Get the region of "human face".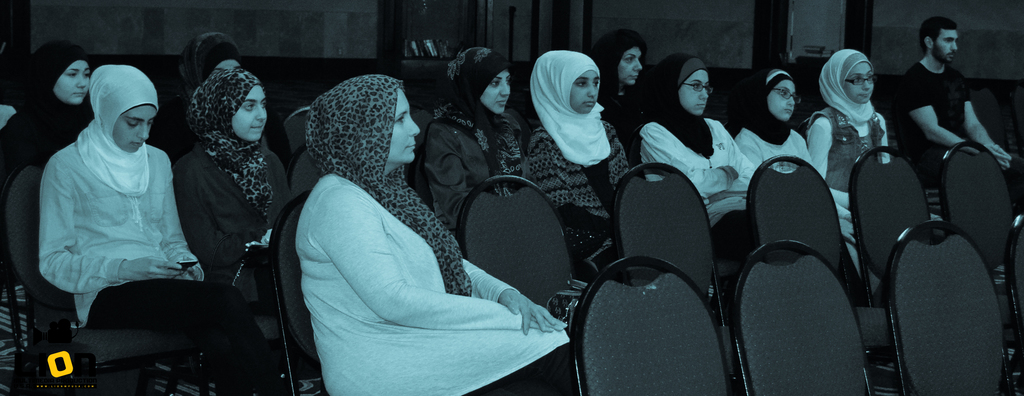
<box>843,59,873,102</box>.
